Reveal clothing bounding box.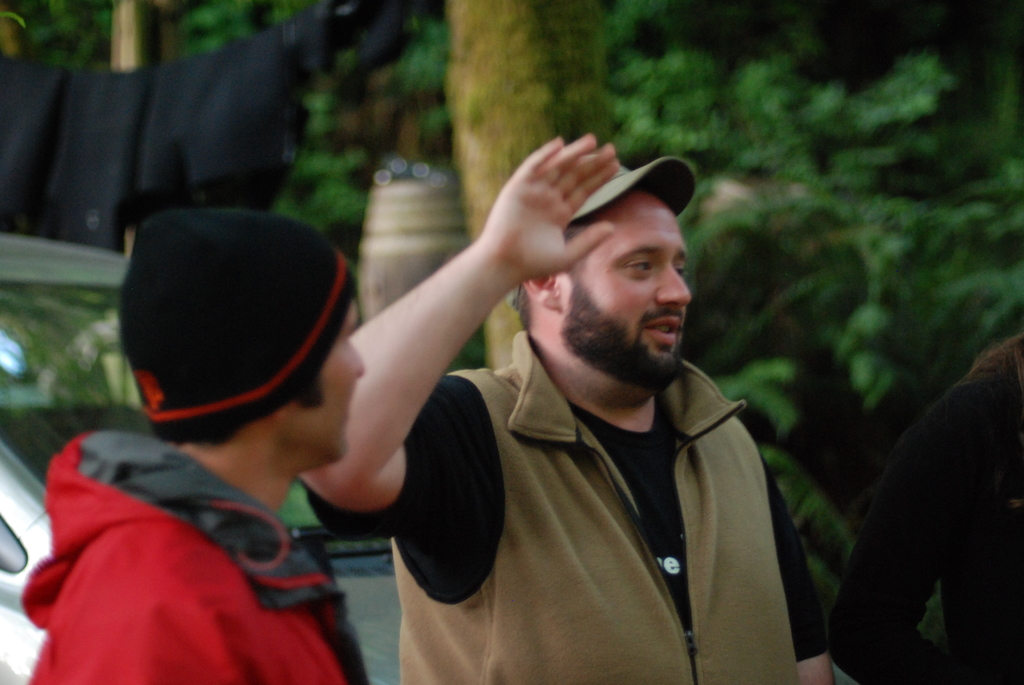
Revealed: 16:418:377:684.
